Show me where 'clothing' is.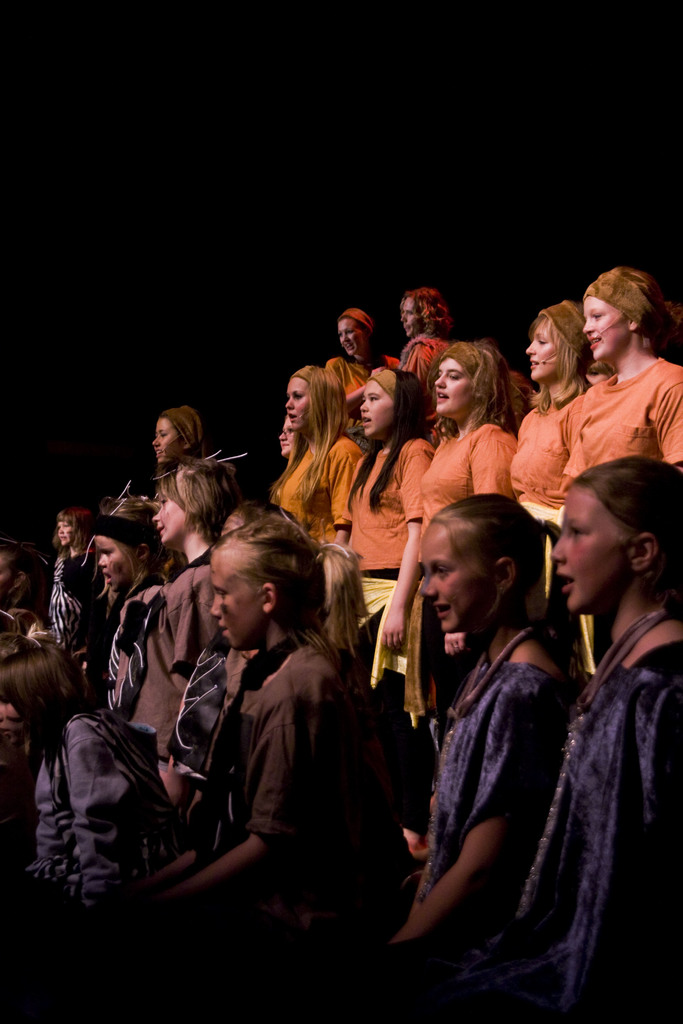
'clothing' is at select_region(353, 445, 434, 637).
